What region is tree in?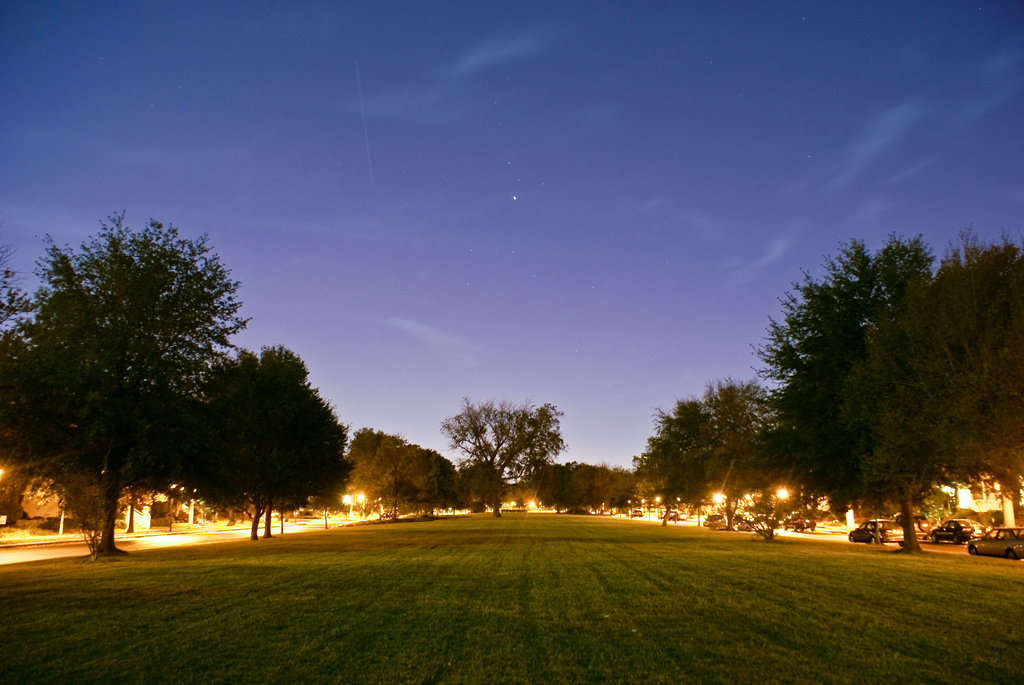
Rect(619, 389, 725, 551).
